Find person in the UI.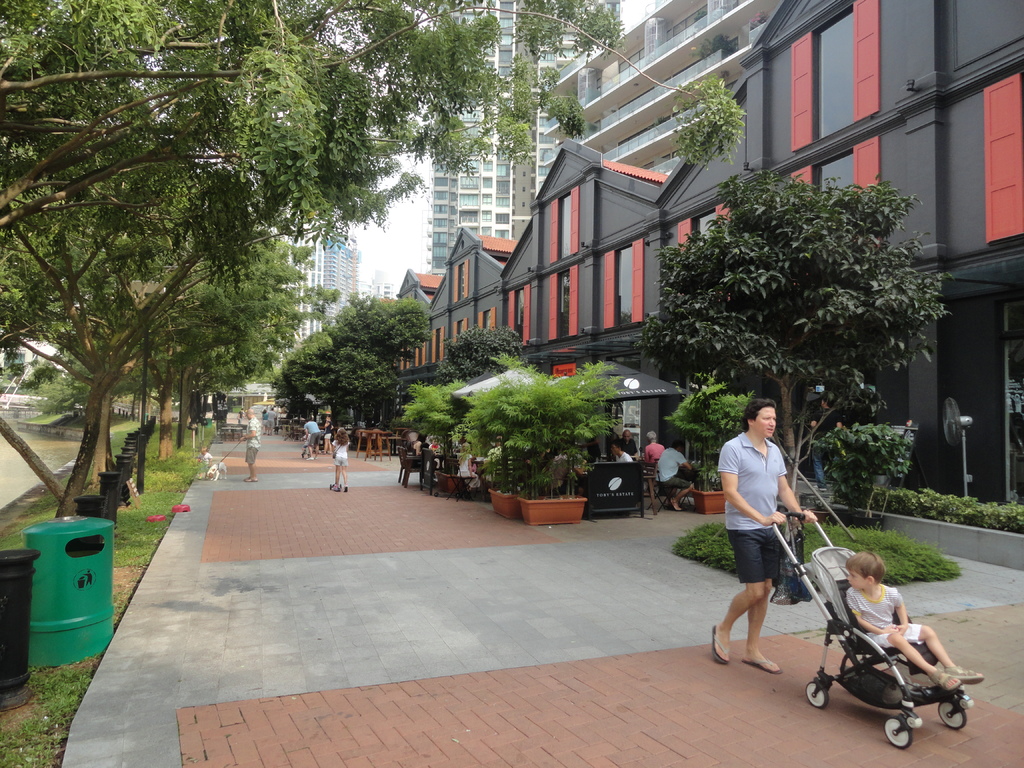
UI element at region(643, 426, 660, 466).
